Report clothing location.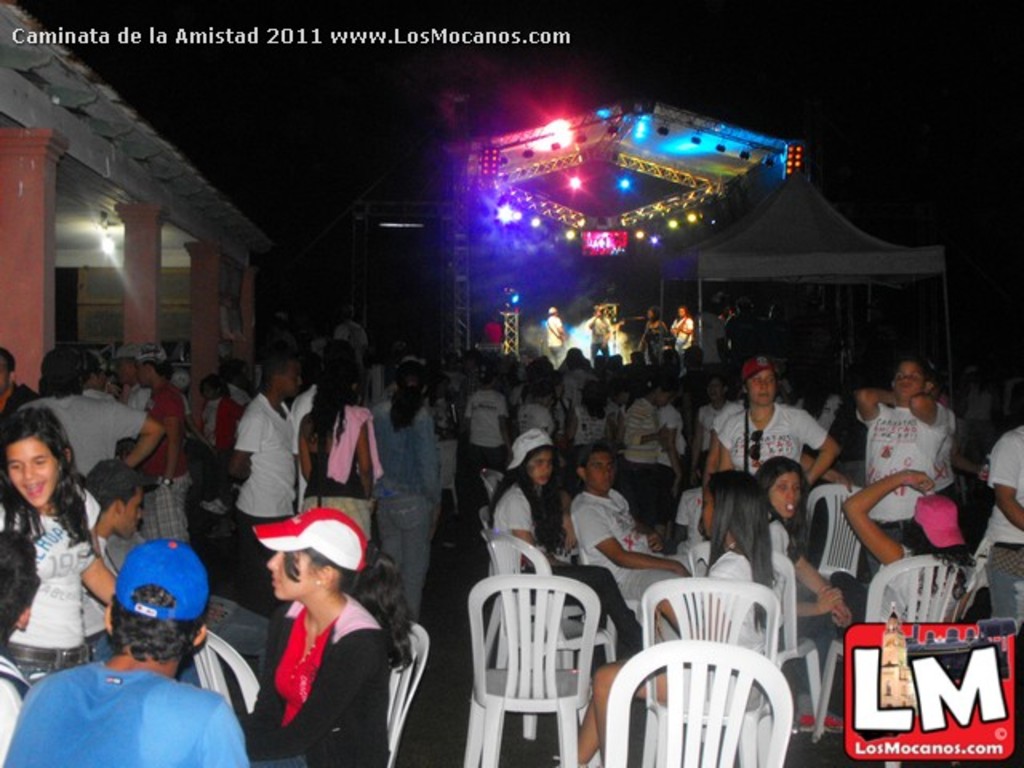
Report: 696, 397, 715, 445.
